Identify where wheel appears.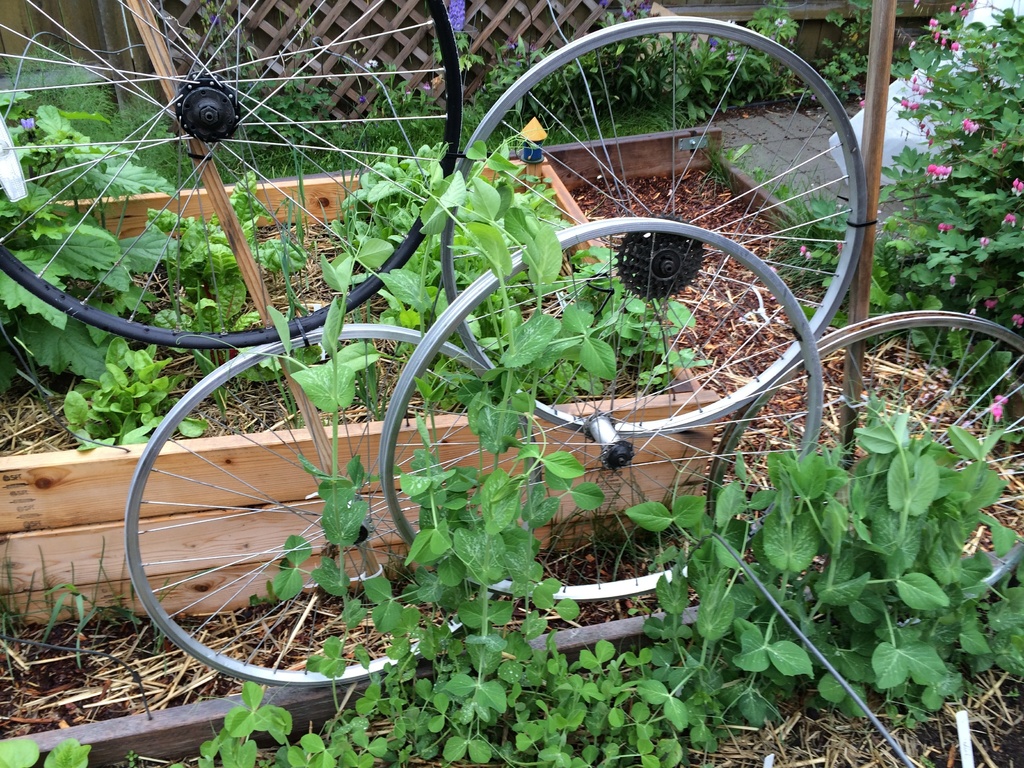
Appears at <region>0, 0, 465, 346</region>.
